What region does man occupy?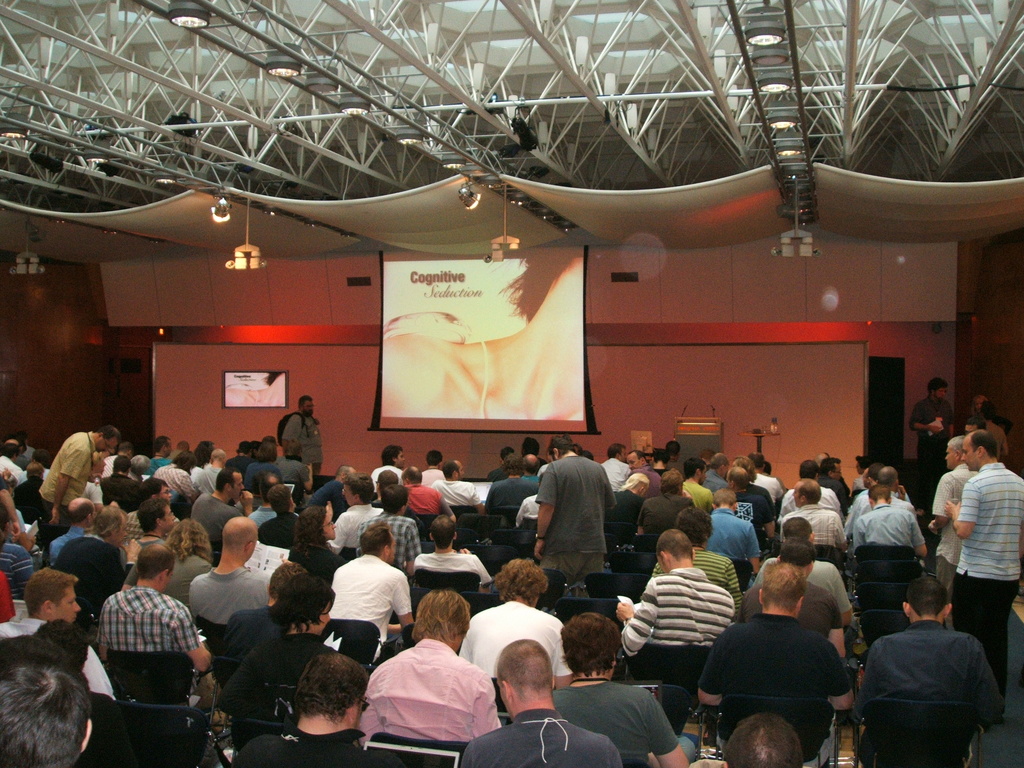
(x1=408, y1=516, x2=488, y2=587).
